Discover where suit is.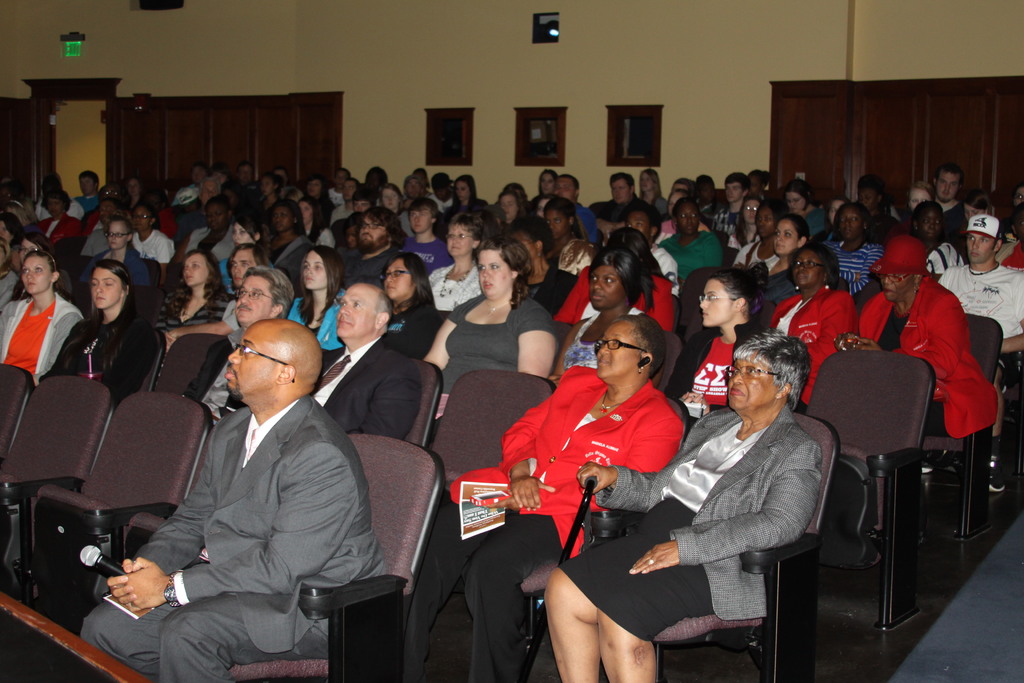
Discovered at {"left": 305, "top": 333, "right": 423, "bottom": 443}.
